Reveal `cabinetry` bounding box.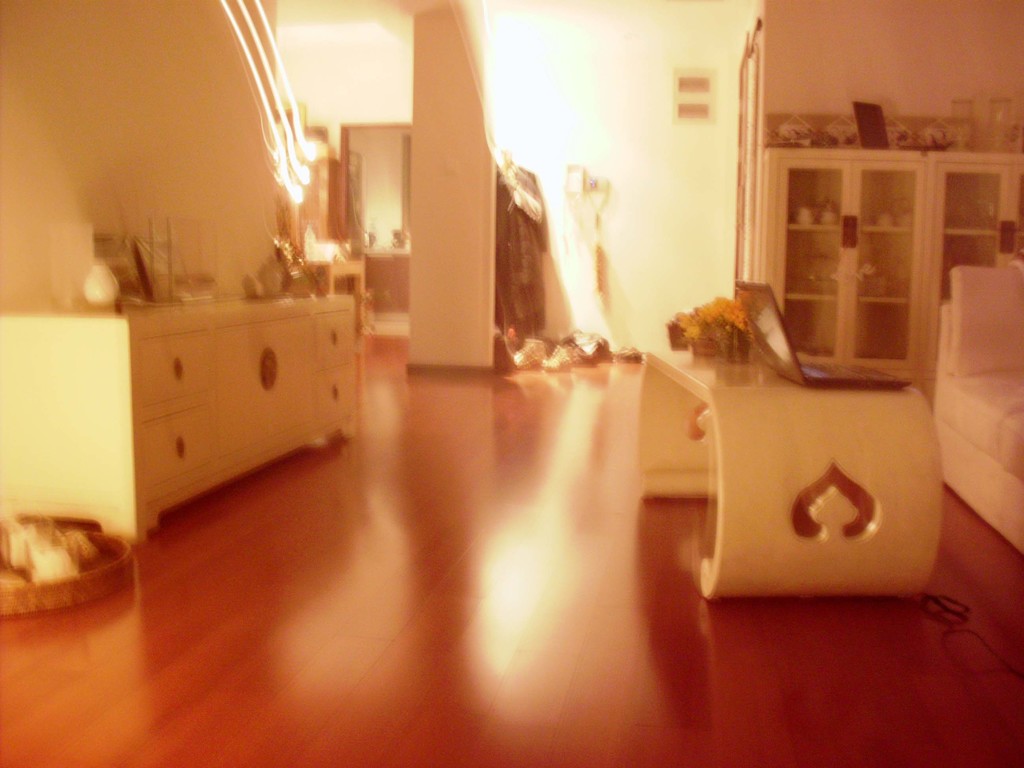
Revealed: {"x1": 0, "y1": 289, "x2": 353, "y2": 541}.
